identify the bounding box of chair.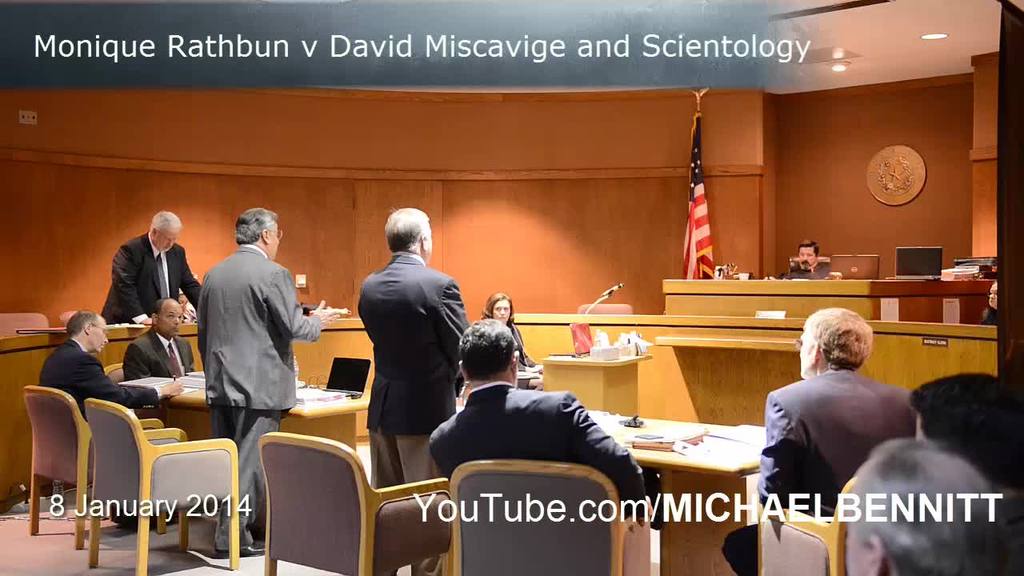
[324, 347, 371, 400].
